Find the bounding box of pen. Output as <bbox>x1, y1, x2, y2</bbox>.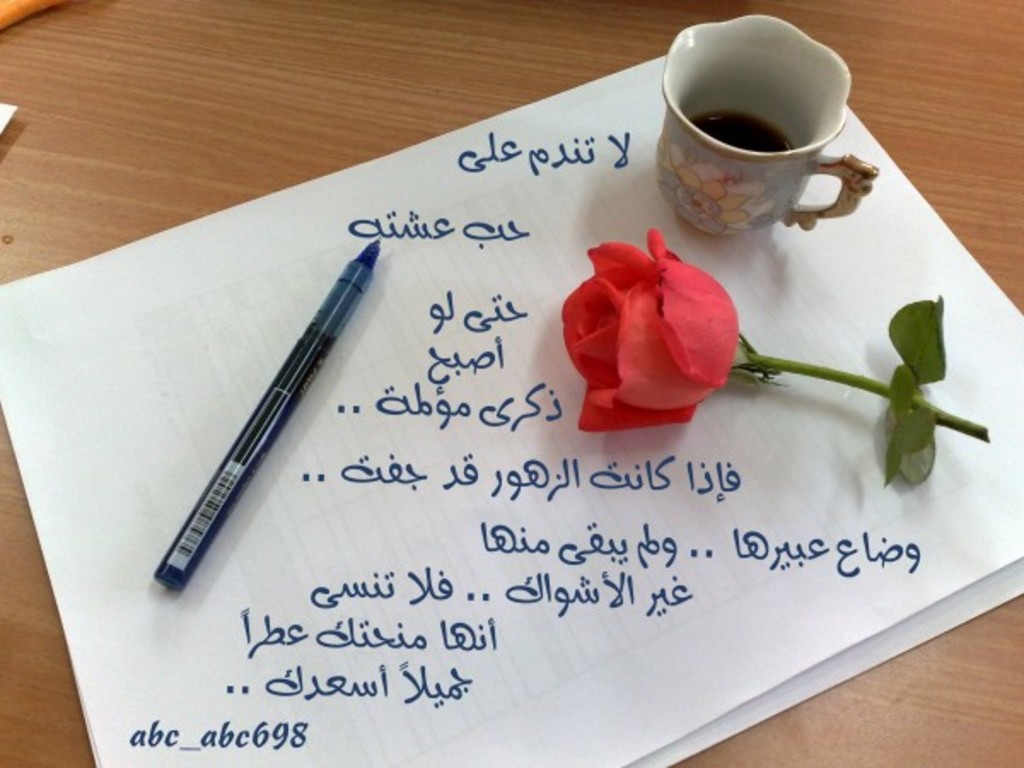
<bbox>150, 237, 381, 592</bbox>.
